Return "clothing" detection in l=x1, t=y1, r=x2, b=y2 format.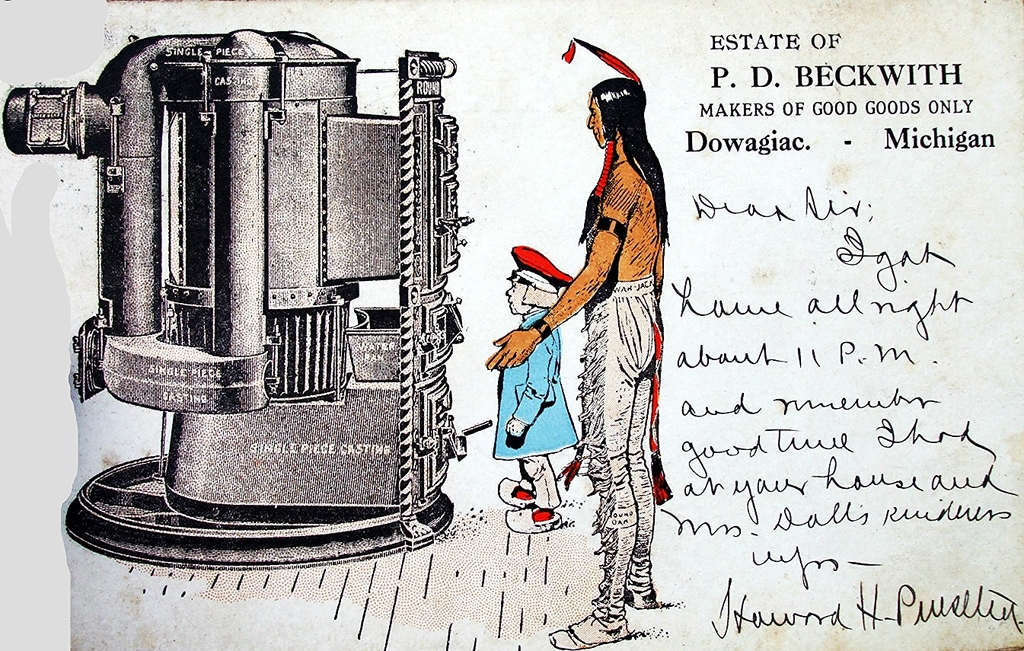
l=579, t=272, r=672, b=614.
